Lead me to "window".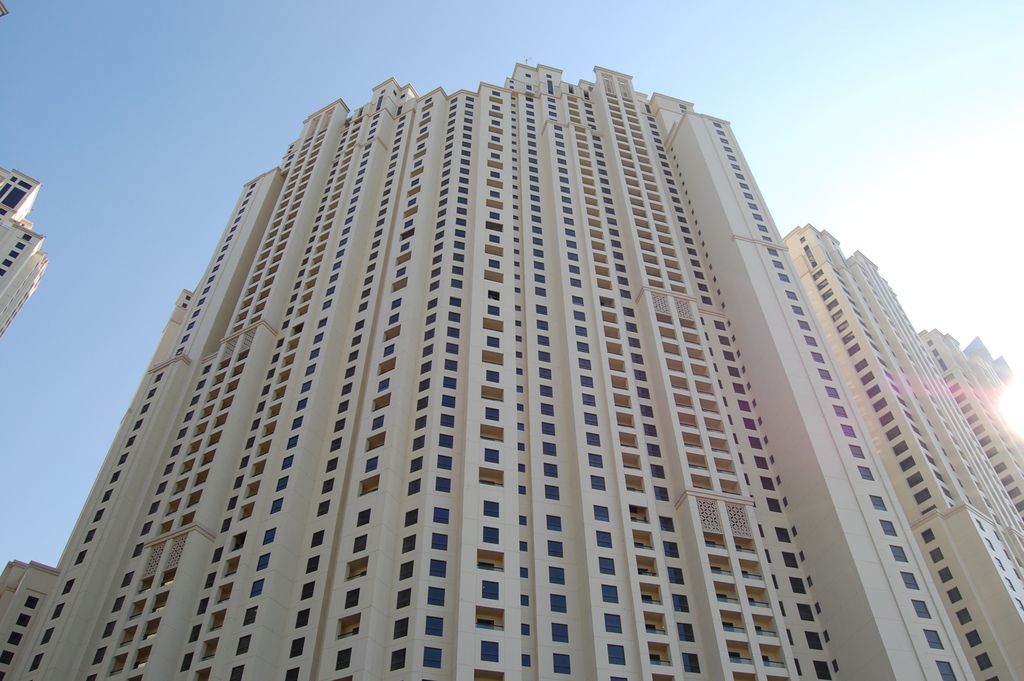
Lead to bbox(171, 443, 181, 453).
